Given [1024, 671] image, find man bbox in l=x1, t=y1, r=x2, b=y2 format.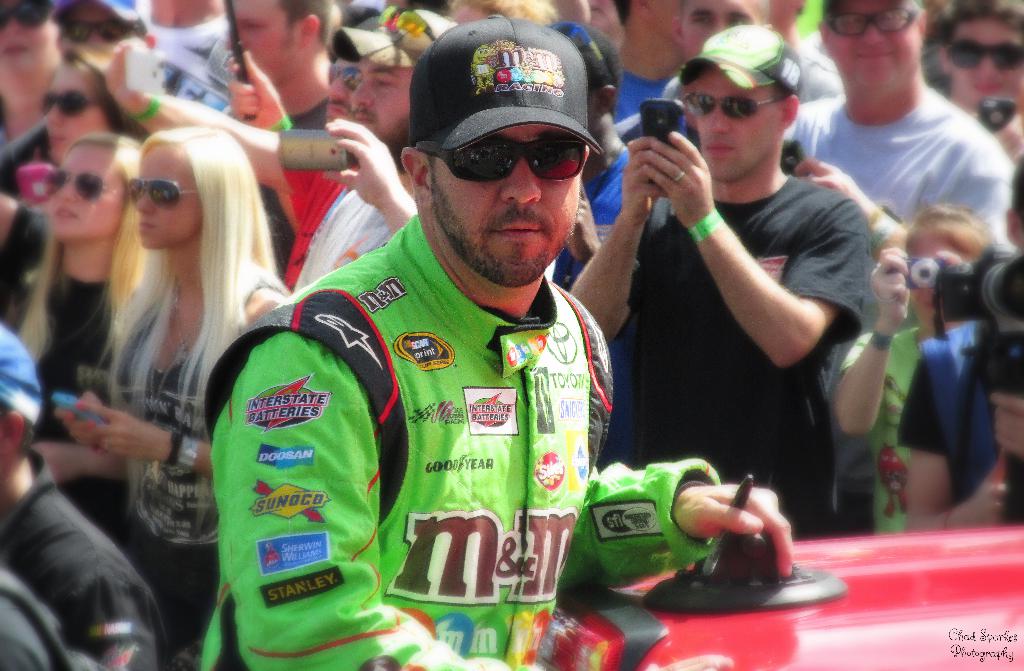
l=275, t=54, r=353, b=297.
